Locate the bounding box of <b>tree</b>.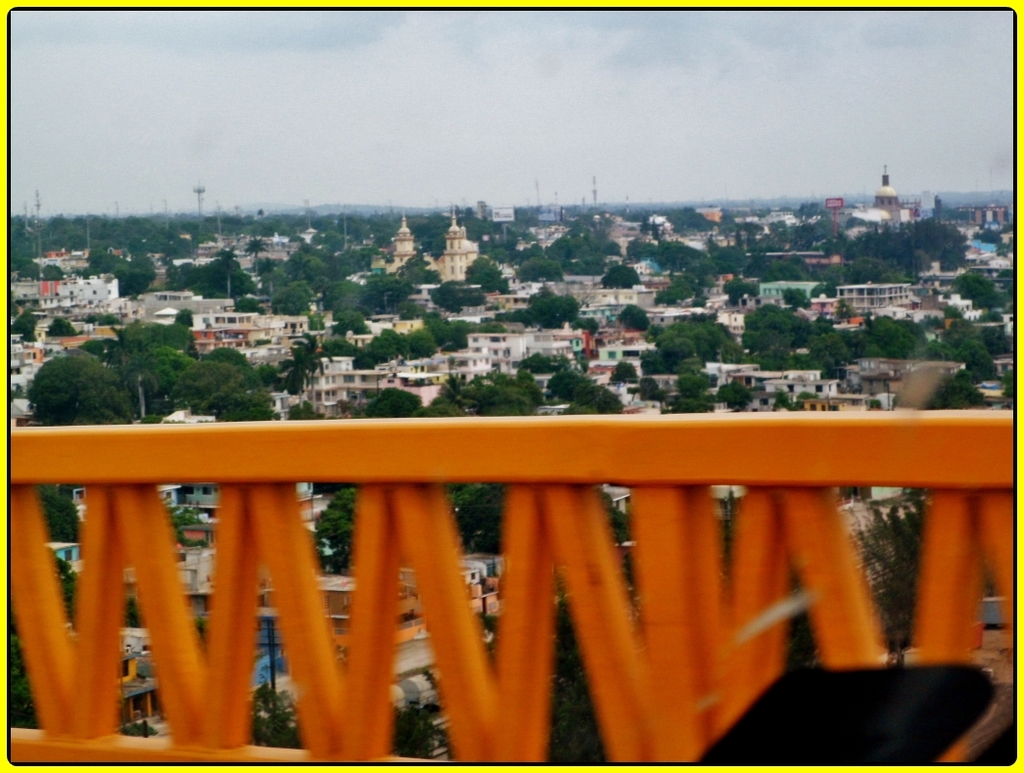
Bounding box: <bbox>152, 340, 191, 410</bbox>.
